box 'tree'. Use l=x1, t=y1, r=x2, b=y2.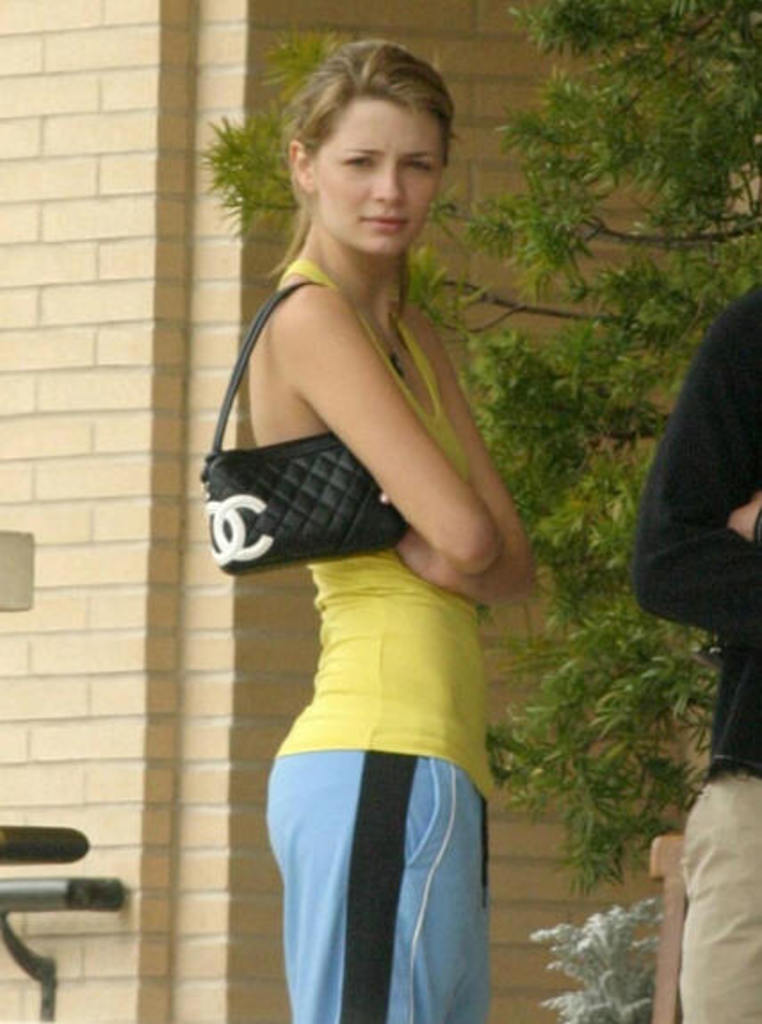
l=201, t=0, r=760, b=894.
